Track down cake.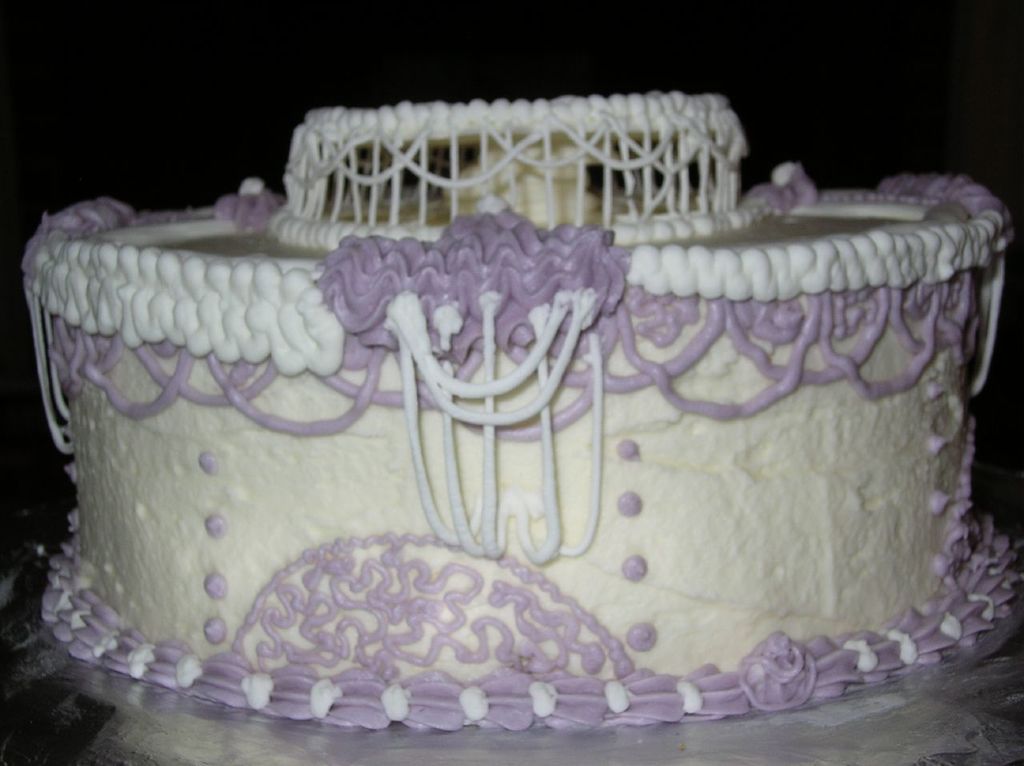
Tracked to left=19, top=97, right=1023, bottom=731.
